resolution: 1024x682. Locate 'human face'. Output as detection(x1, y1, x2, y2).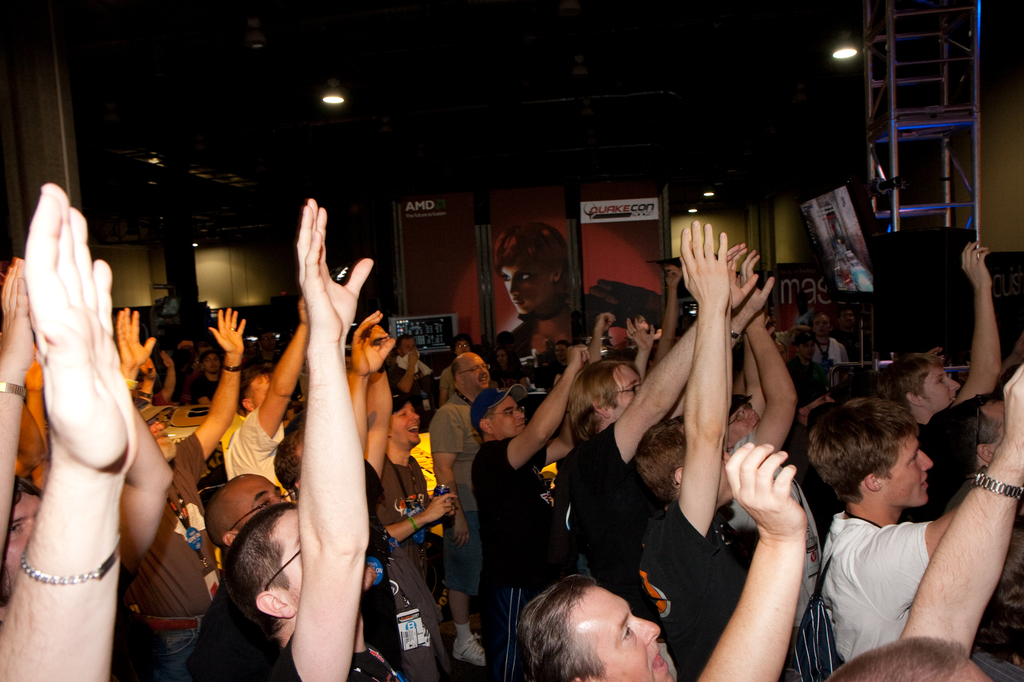
detection(144, 415, 178, 463).
